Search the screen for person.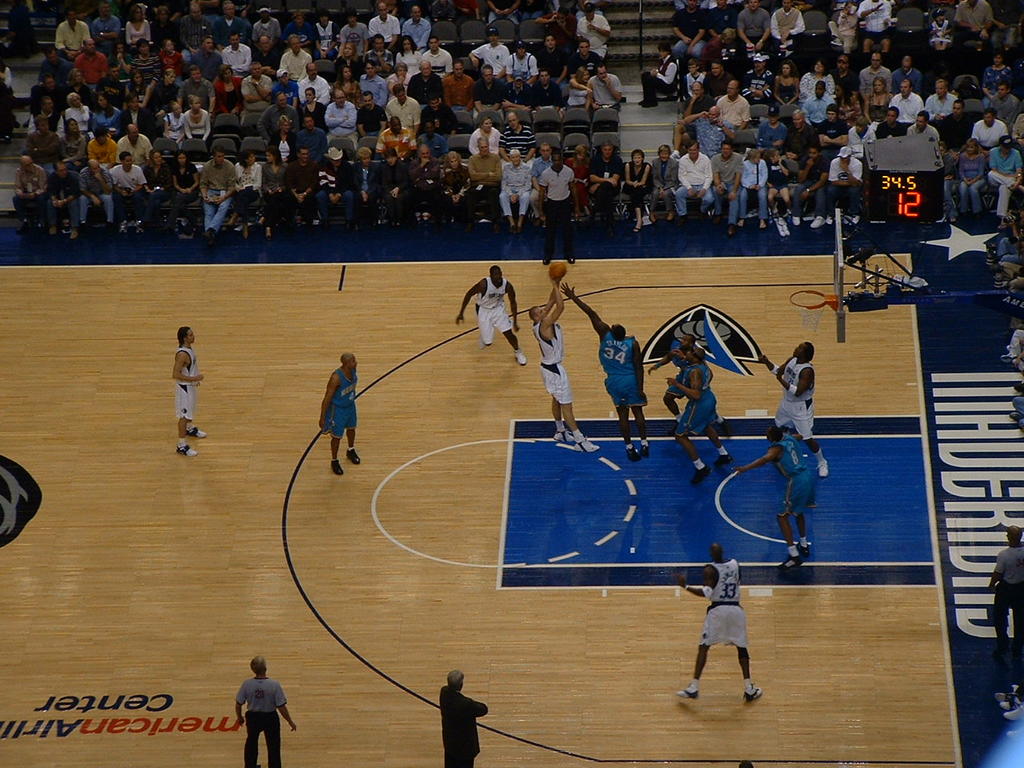
Found at [left=234, top=652, right=296, bottom=767].
